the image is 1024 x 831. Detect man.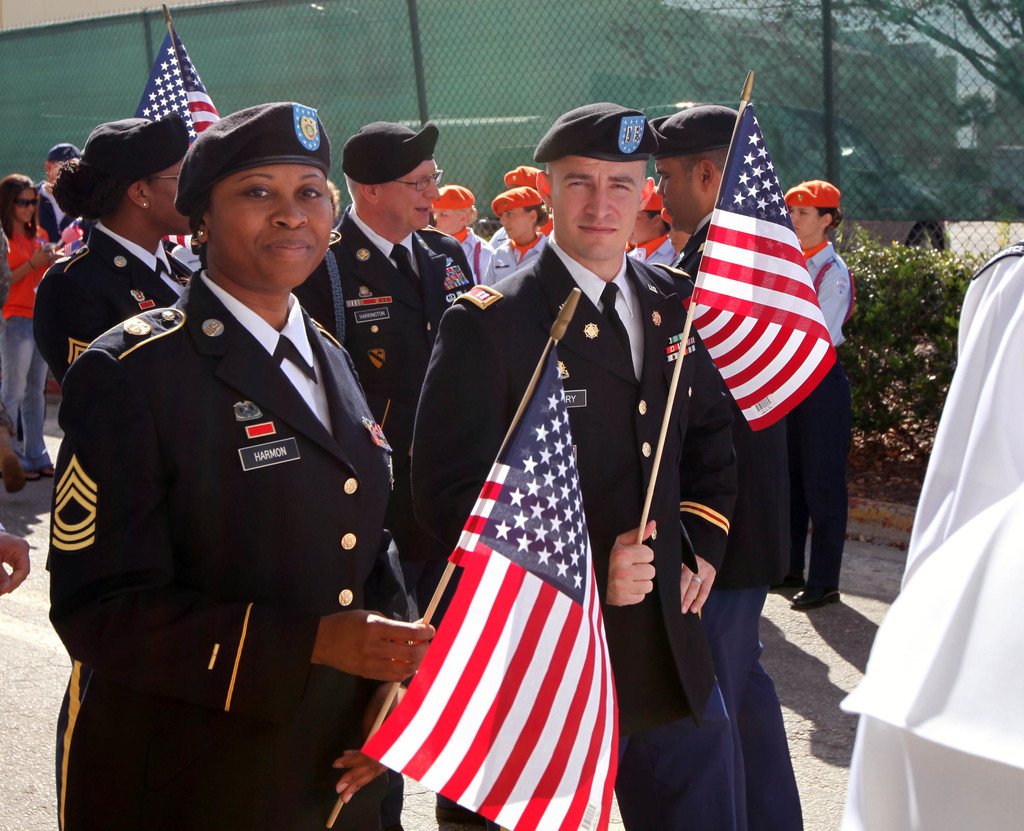
Detection: x1=403 y1=101 x2=737 y2=830.
